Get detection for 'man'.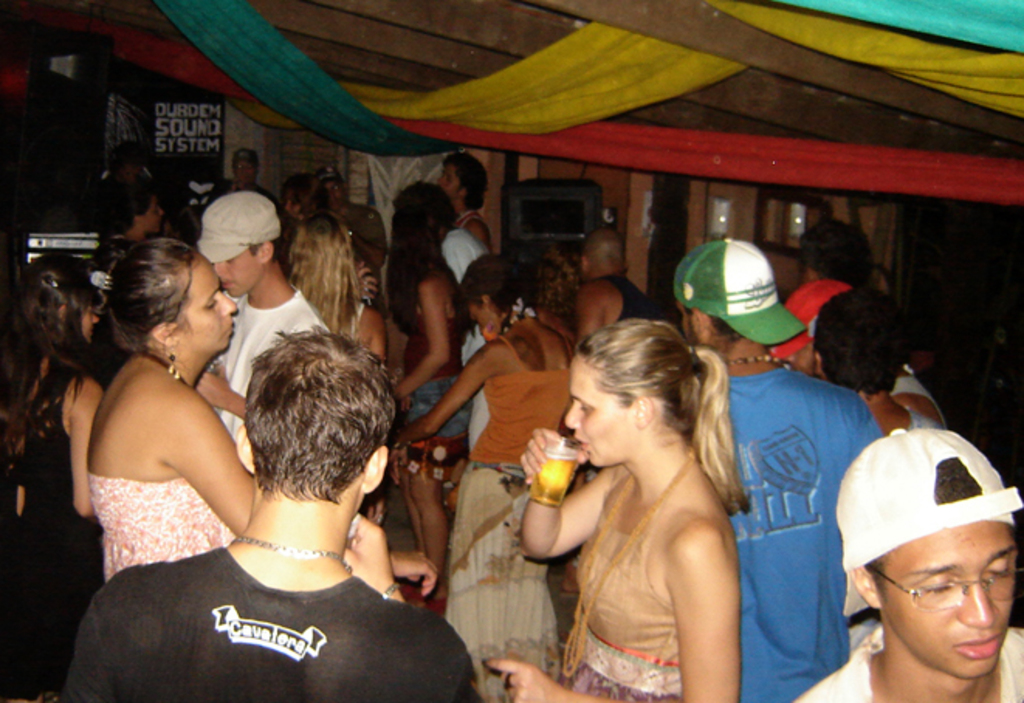
Detection: [122, 189, 166, 234].
